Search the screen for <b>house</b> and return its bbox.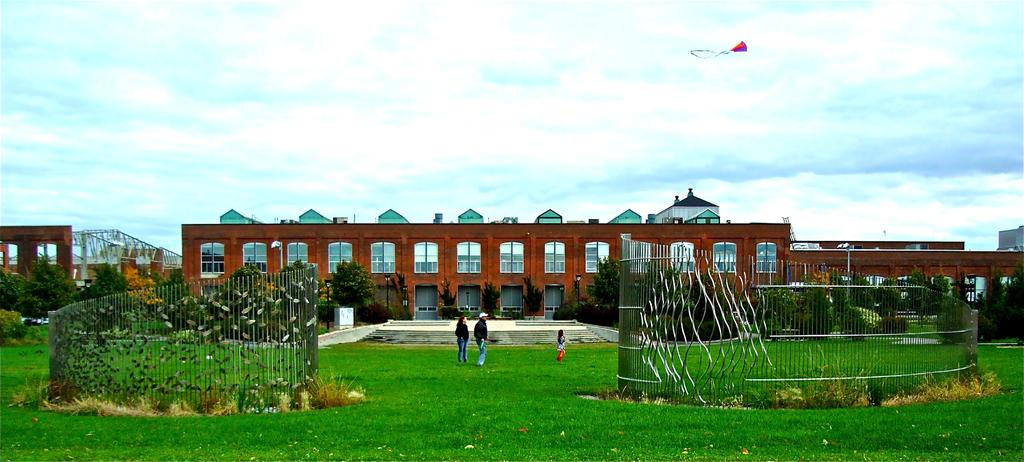
Found: [left=990, top=222, right=1020, bottom=261].
